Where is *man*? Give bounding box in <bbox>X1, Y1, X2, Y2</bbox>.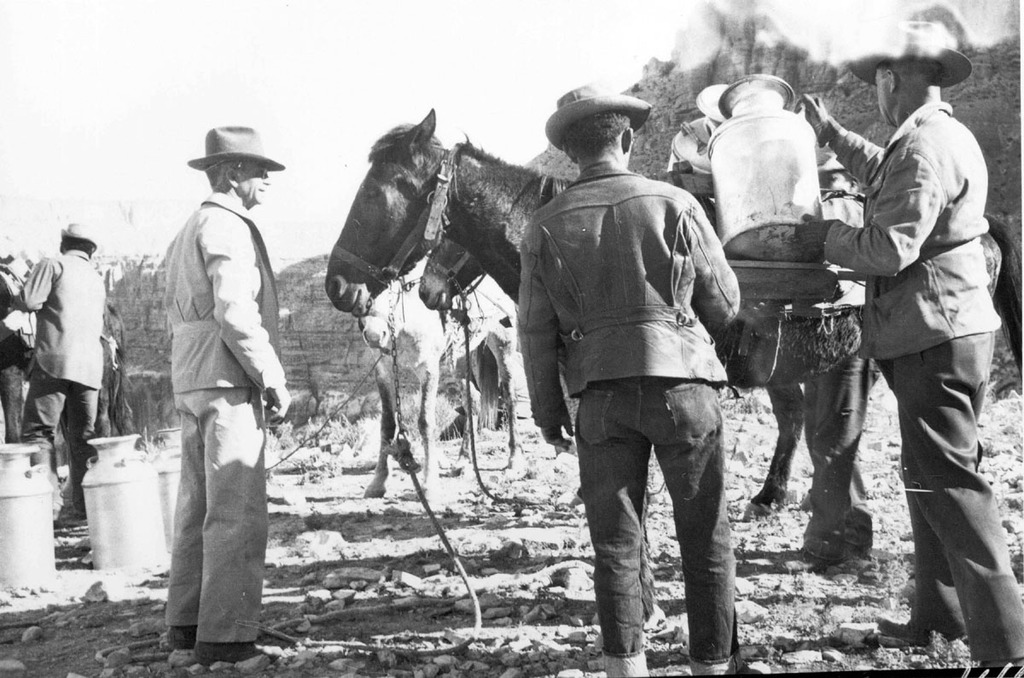
<bbox>518, 110, 775, 670</bbox>.
